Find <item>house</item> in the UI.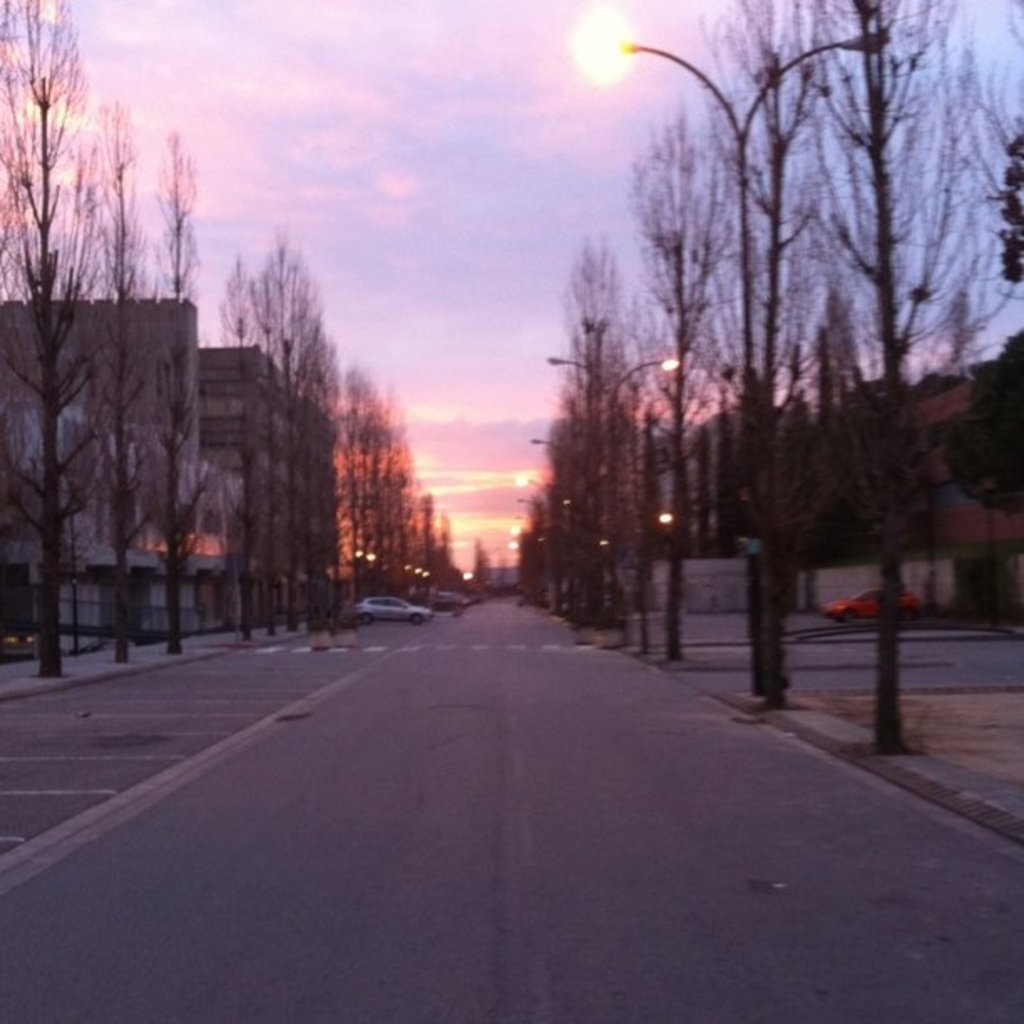
UI element at bbox(199, 348, 346, 609).
